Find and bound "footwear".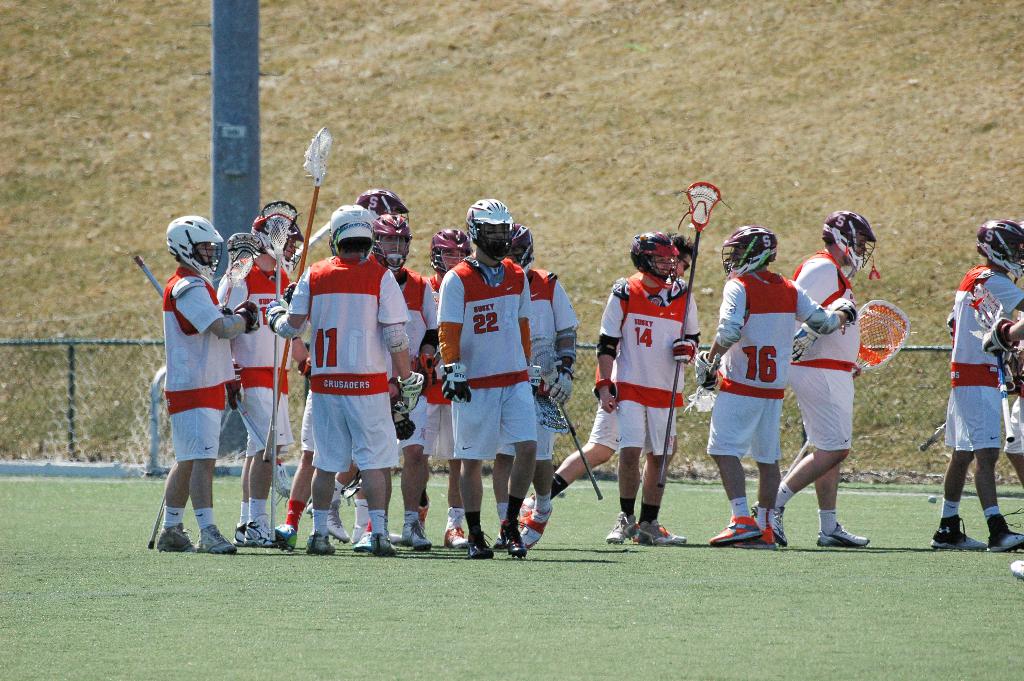
Bound: detection(386, 527, 402, 545).
